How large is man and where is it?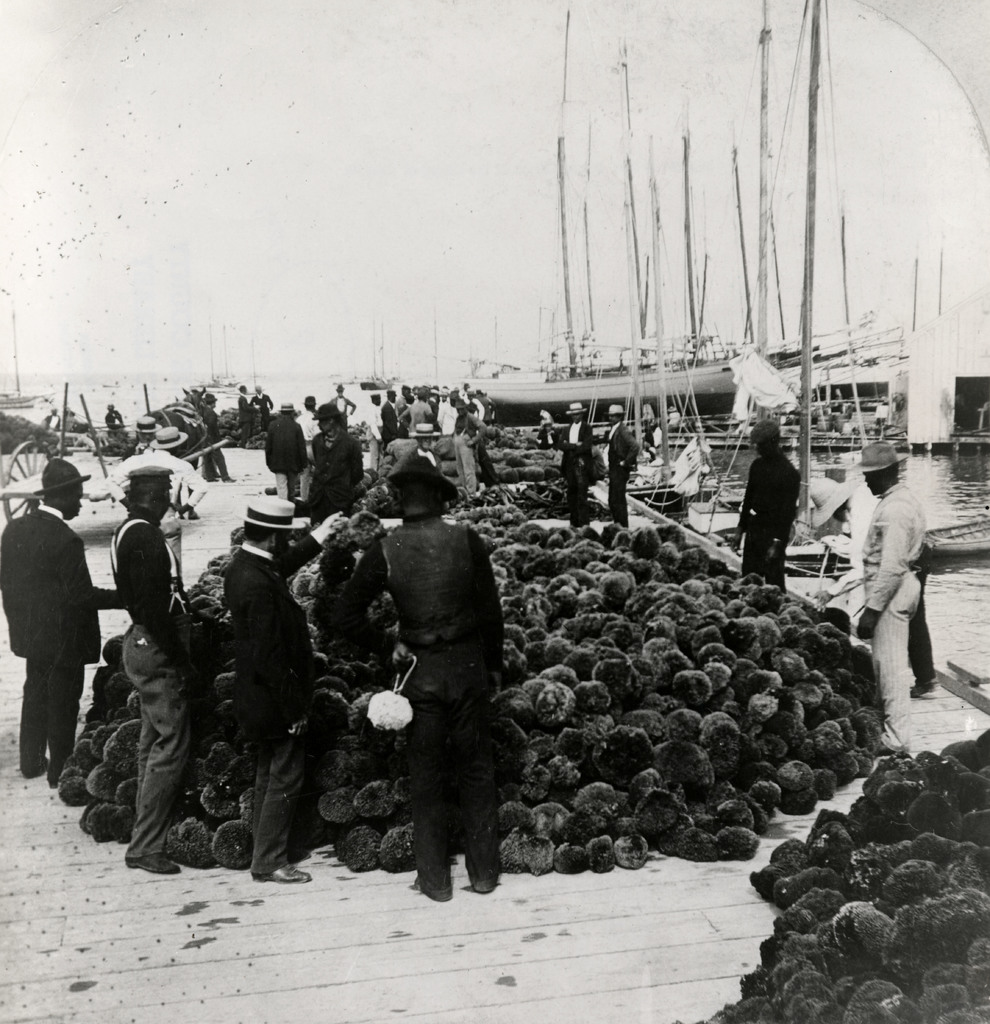
Bounding box: region(0, 454, 131, 790).
